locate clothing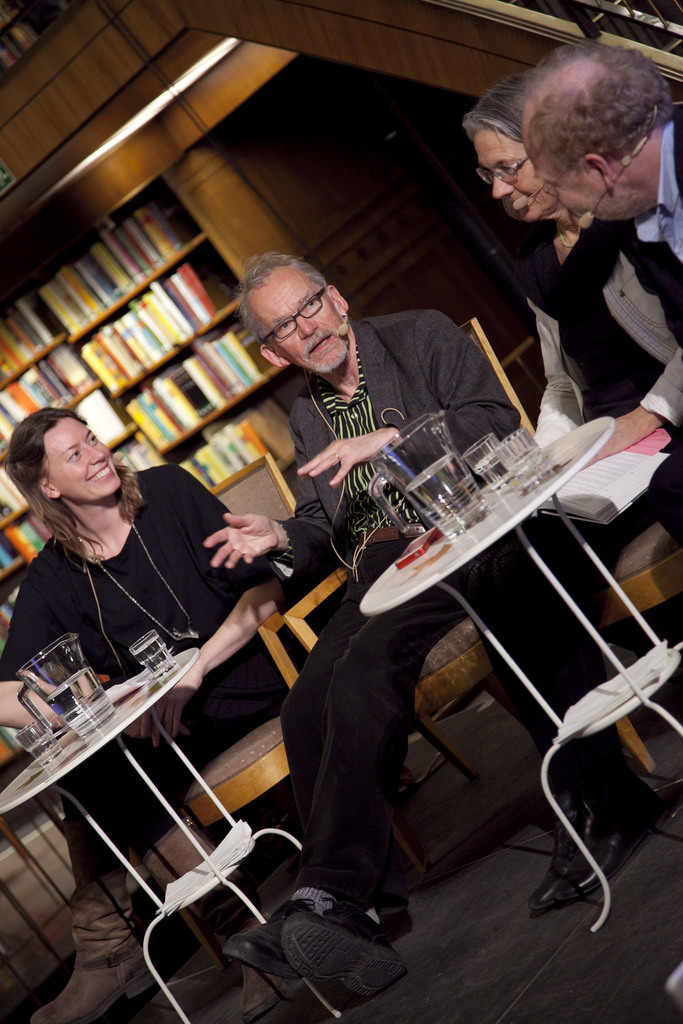
[x1=537, y1=113, x2=682, y2=550]
